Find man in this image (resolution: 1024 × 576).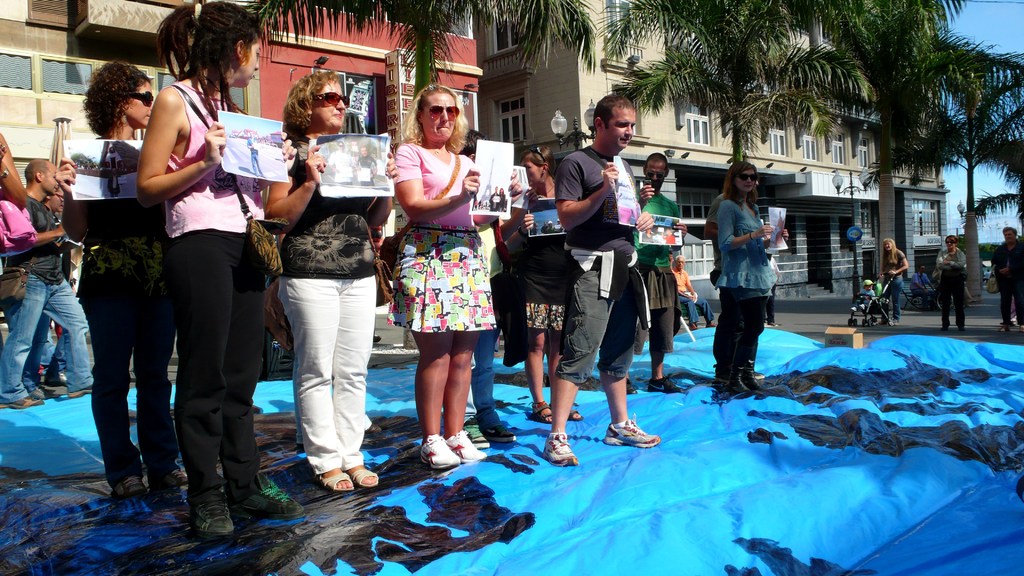
box(908, 264, 934, 319).
